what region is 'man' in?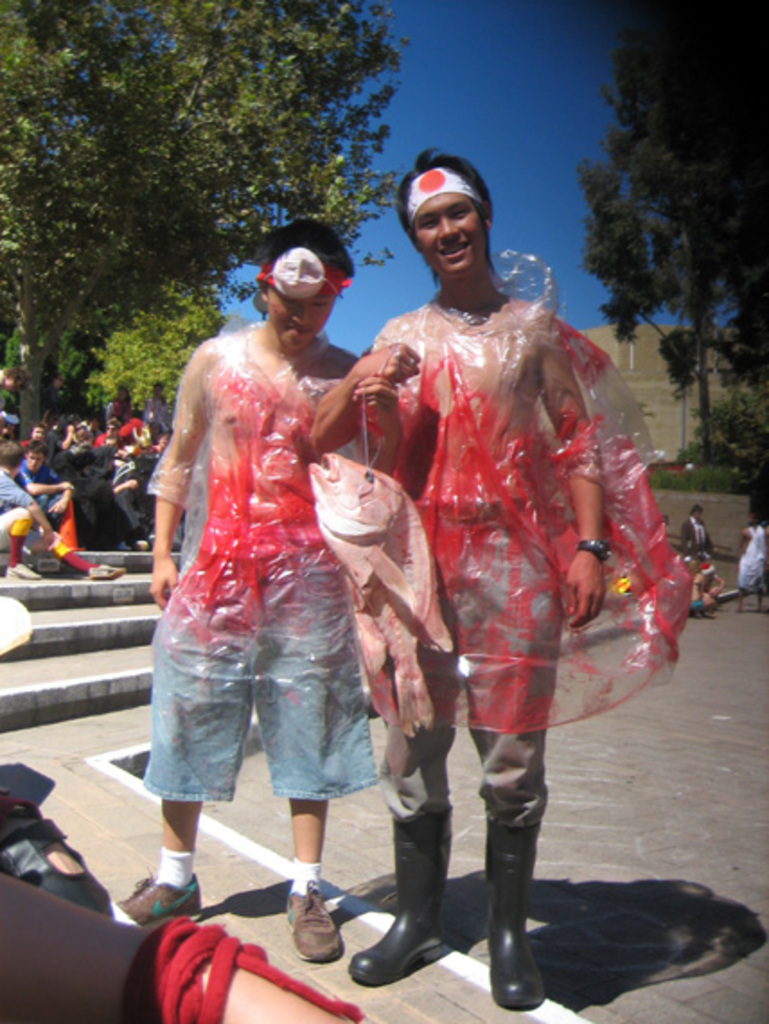
rect(0, 437, 131, 575).
